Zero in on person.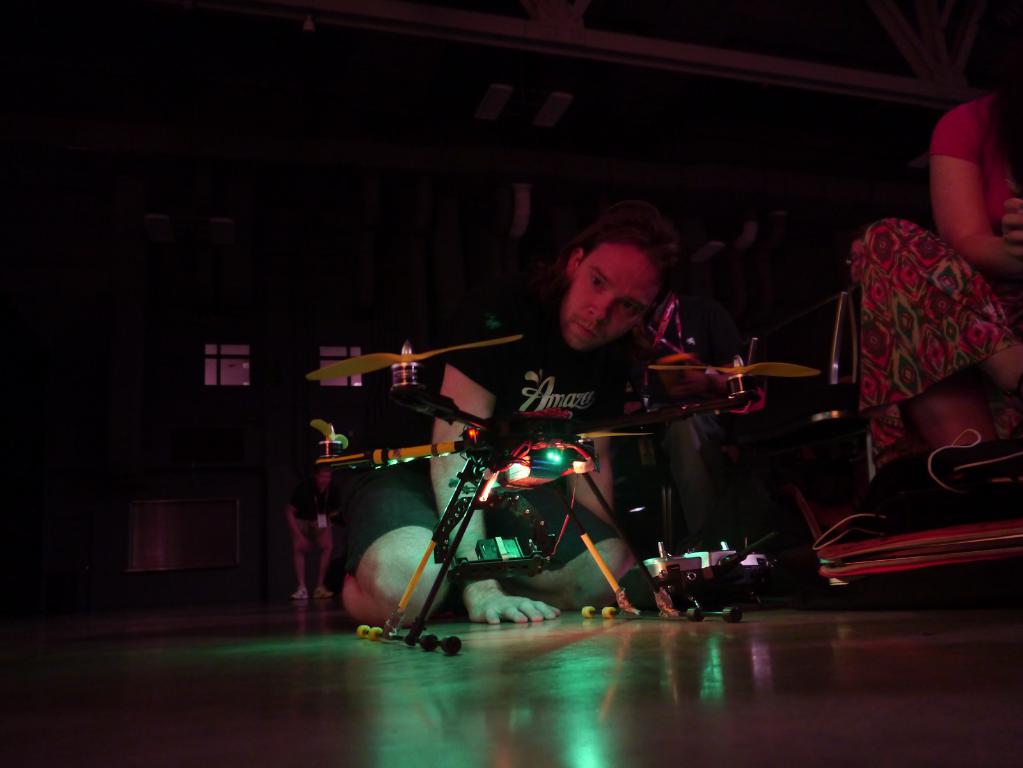
Zeroed in: [375,234,698,609].
